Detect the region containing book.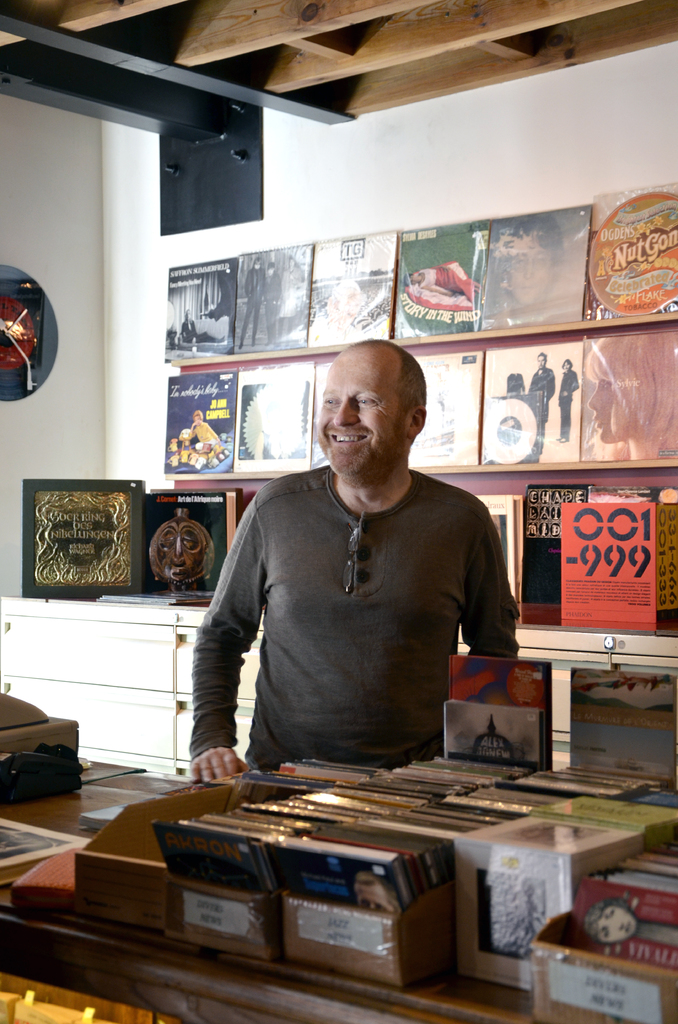
box(234, 241, 316, 345).
